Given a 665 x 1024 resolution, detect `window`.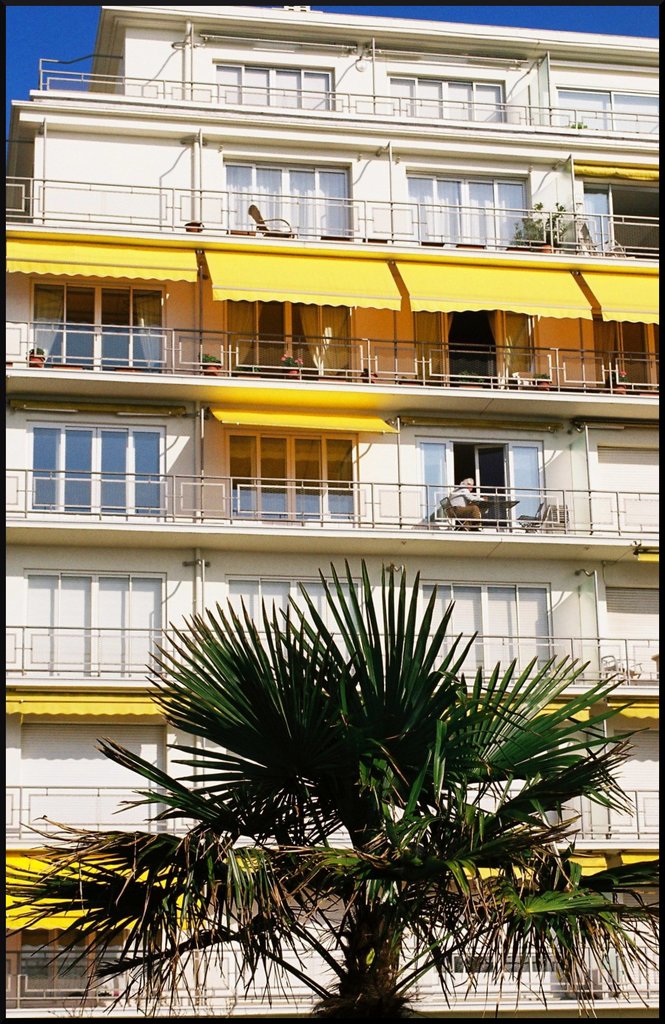
606/315/657/403.
